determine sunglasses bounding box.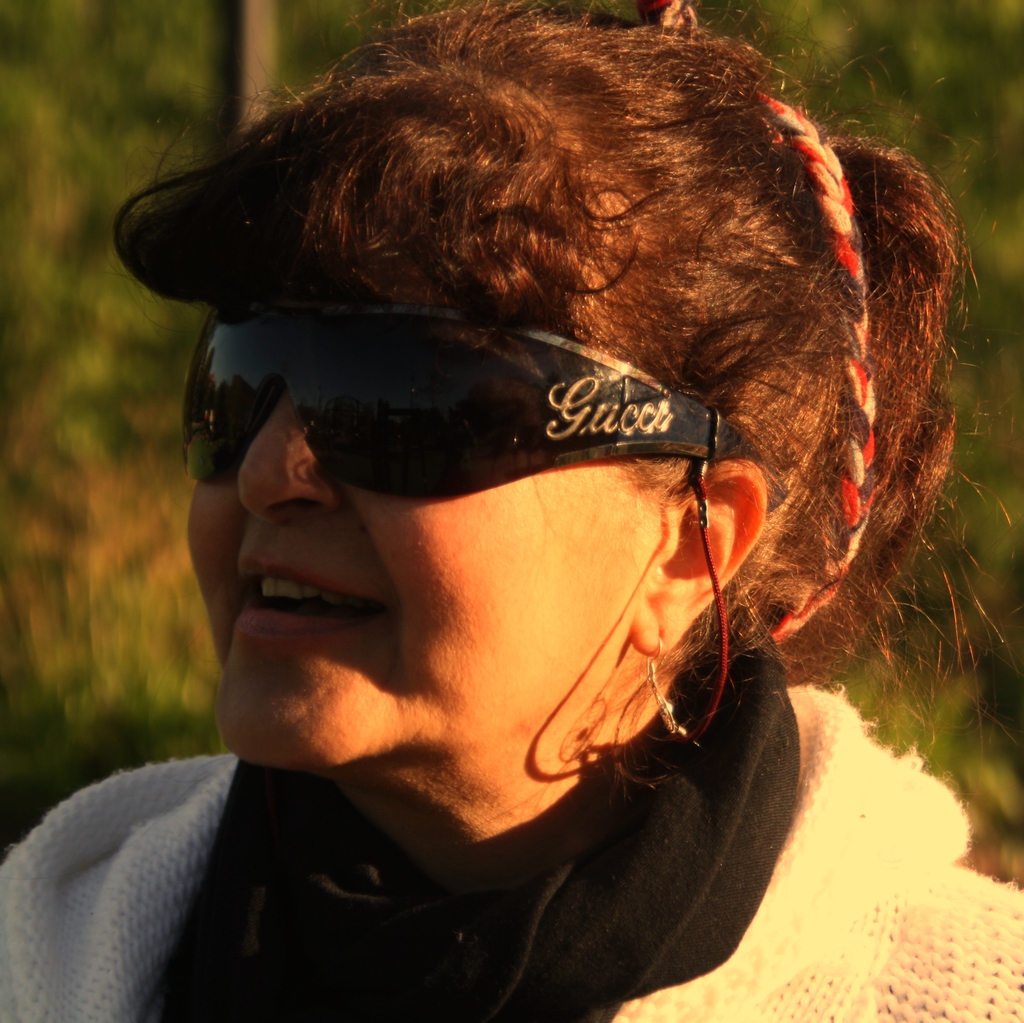
Determined: [left=179, top=296, right=784, bottom=537].
